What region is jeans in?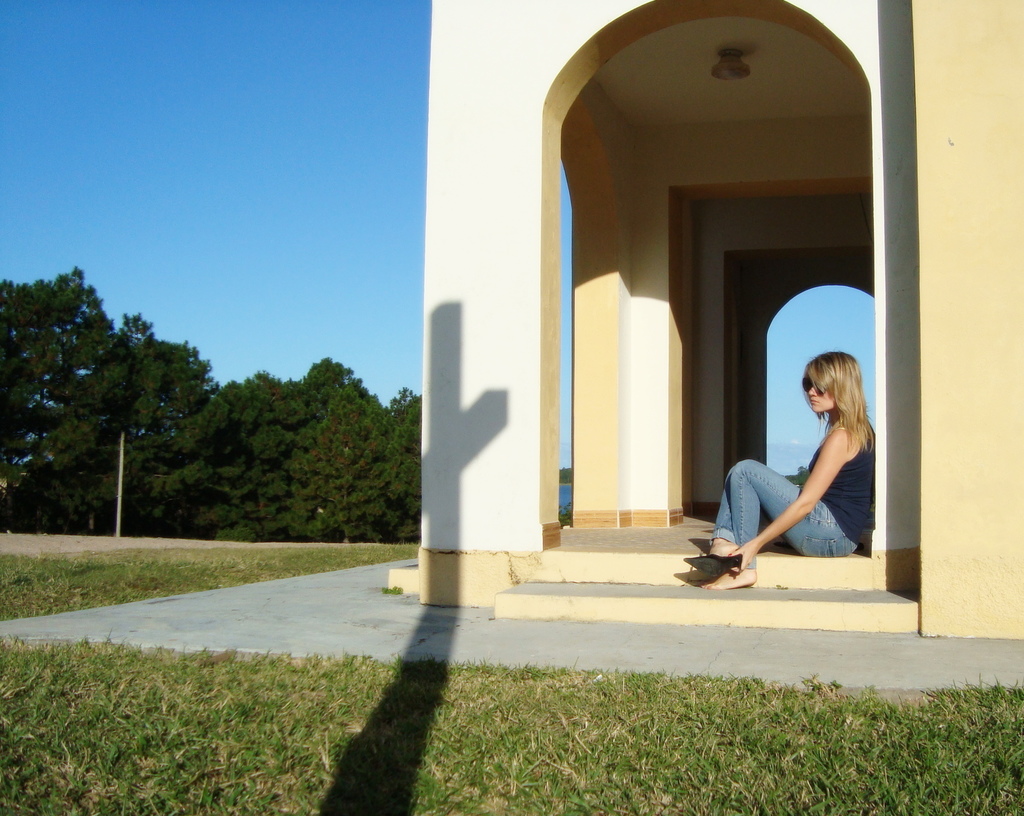
708/458/856/569.
